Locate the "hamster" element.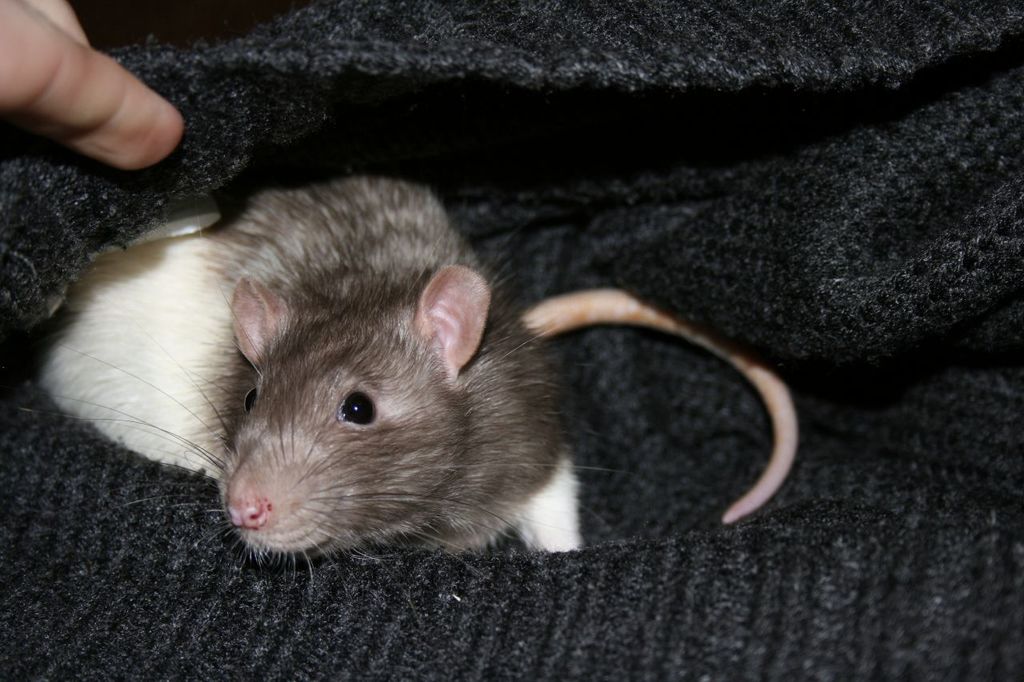
Element bbox: left=38, top=185, right=799, bottom=588.
